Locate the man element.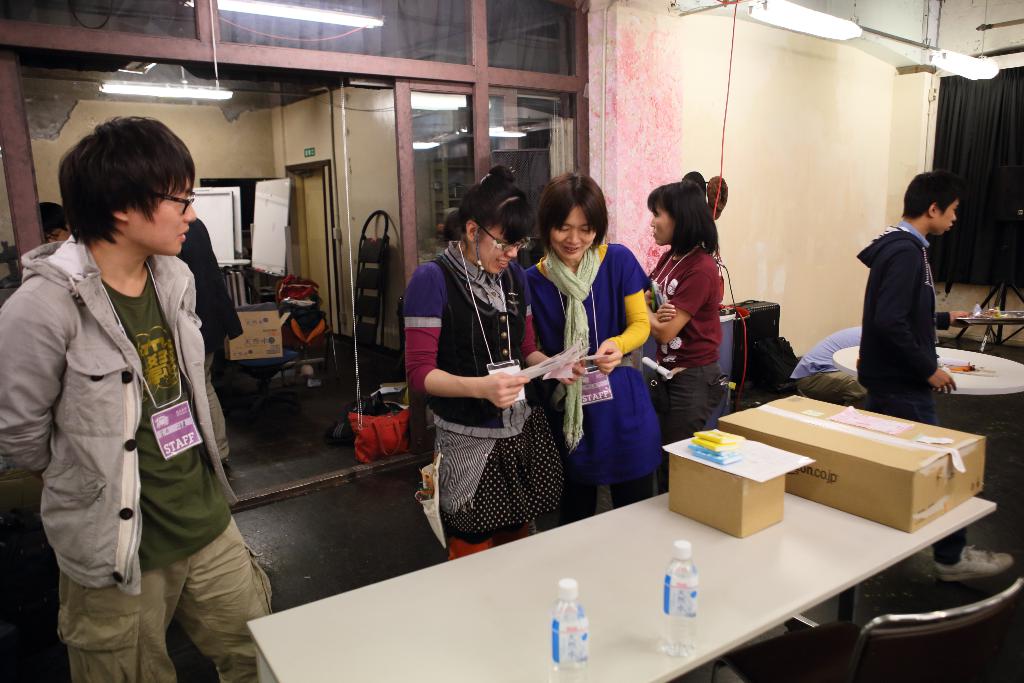
Element bbox: (856,172,973,447).
